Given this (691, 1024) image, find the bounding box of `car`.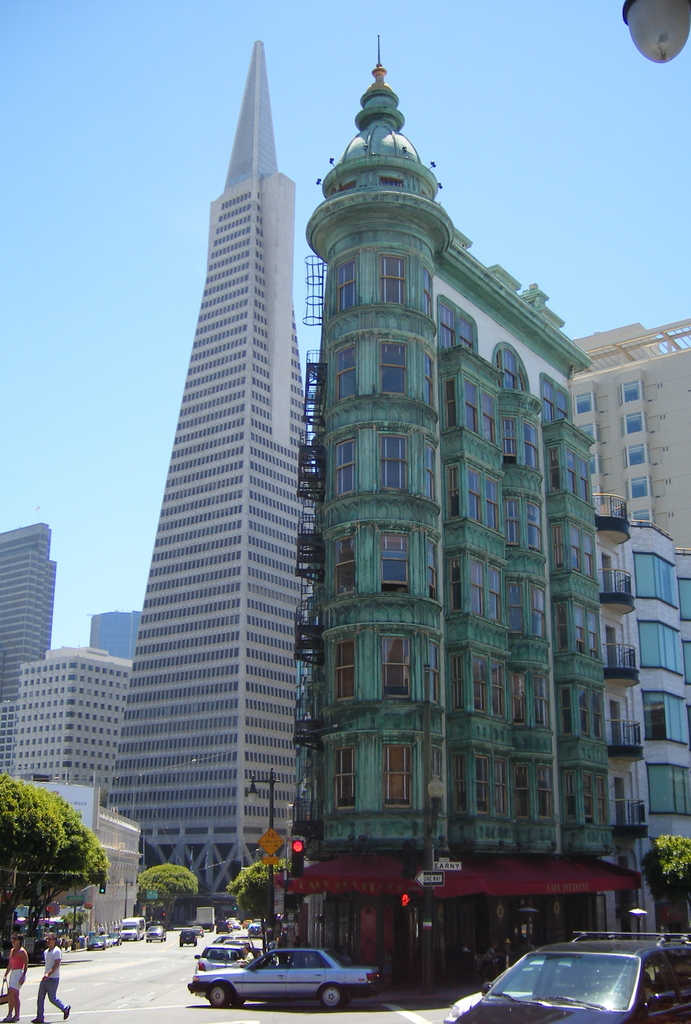
x1=193, y1=925, x2=204, y2=936.
